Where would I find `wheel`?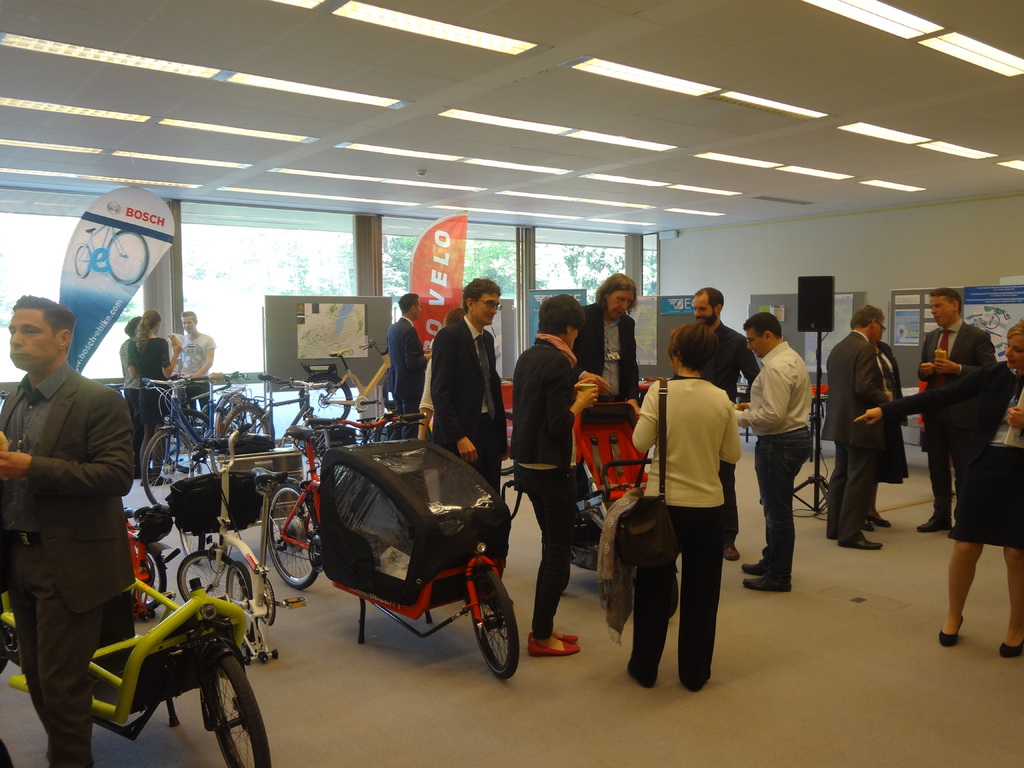
At (143,428,193,506).
